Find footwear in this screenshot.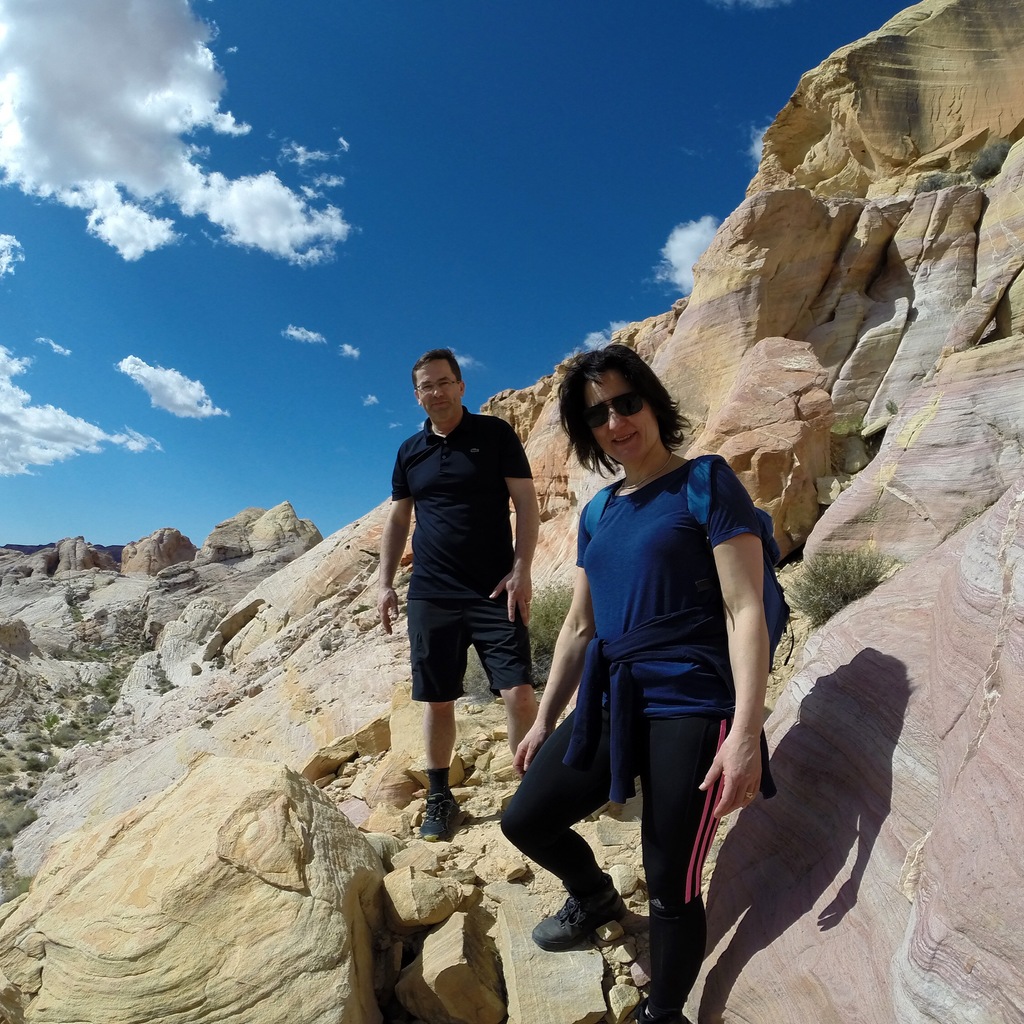
The bounding box for footwear is (526, 867, 629, 952).
